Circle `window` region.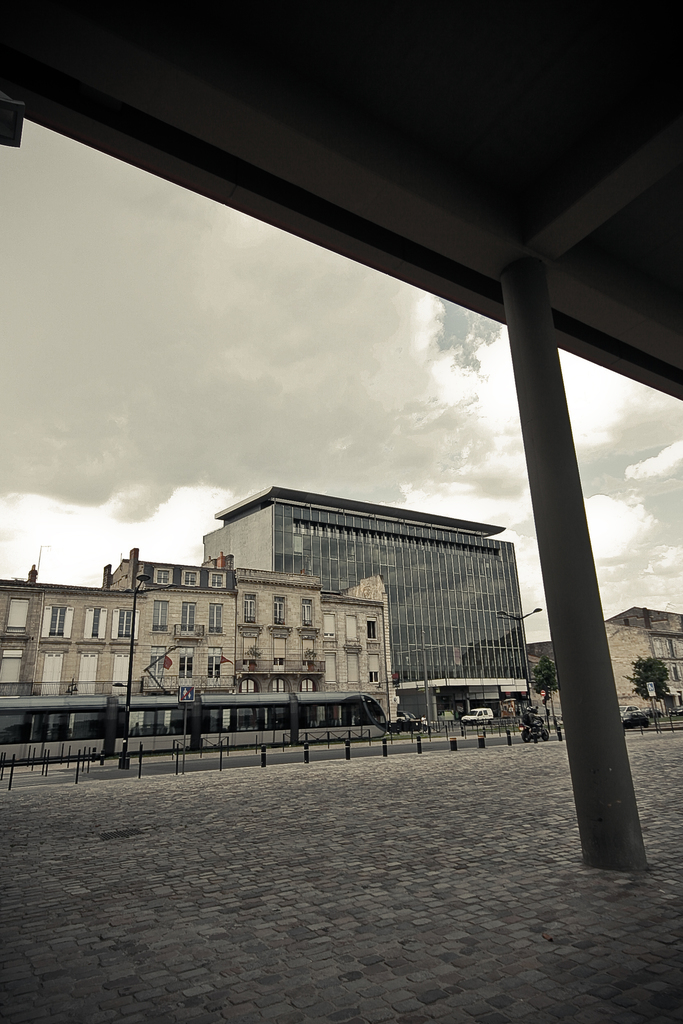
Region: box(236, 588, 257, 623).
